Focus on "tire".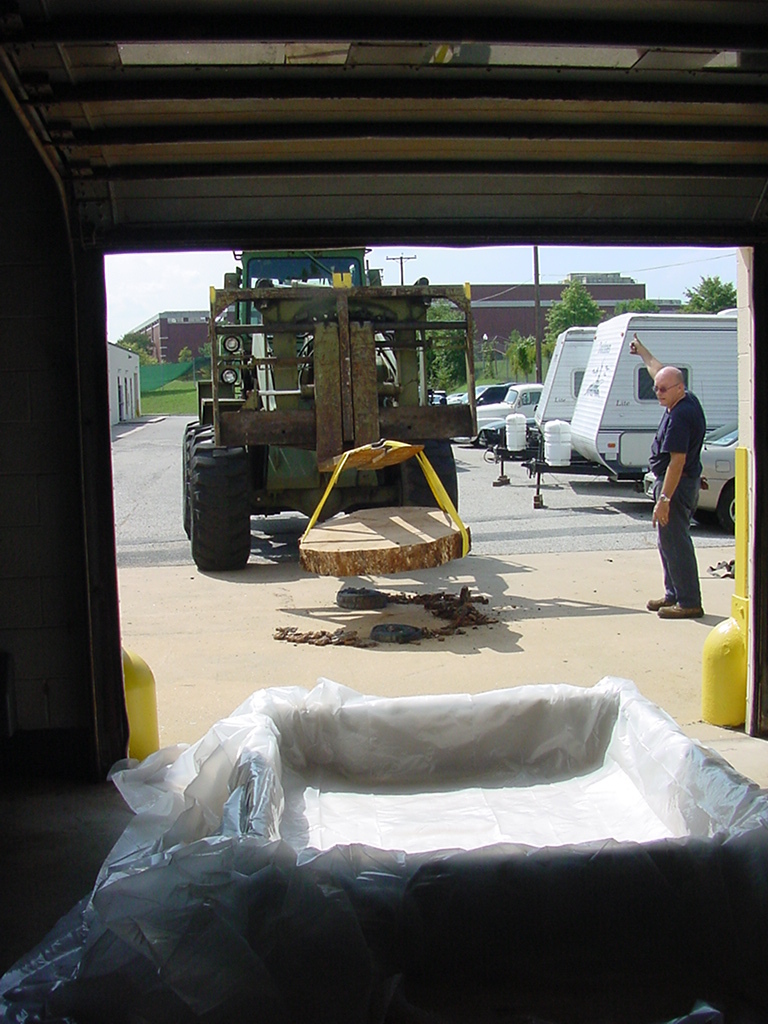
Focused at left=178, top=425, right=260, bottom=576.
